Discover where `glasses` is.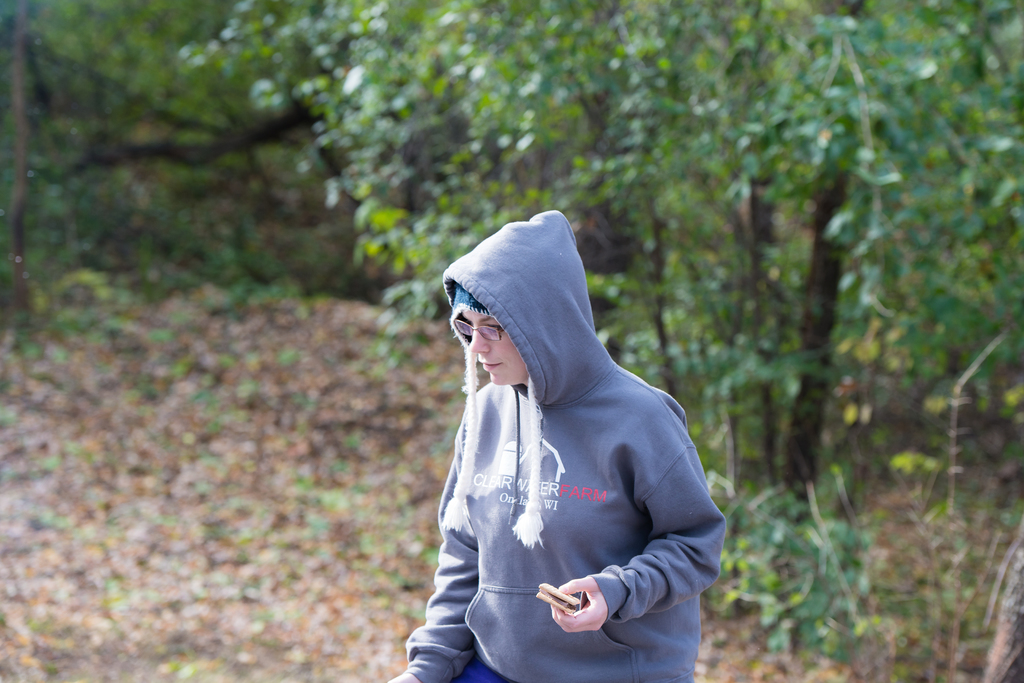
Discovered at rect(451, 317, 508, 344).
